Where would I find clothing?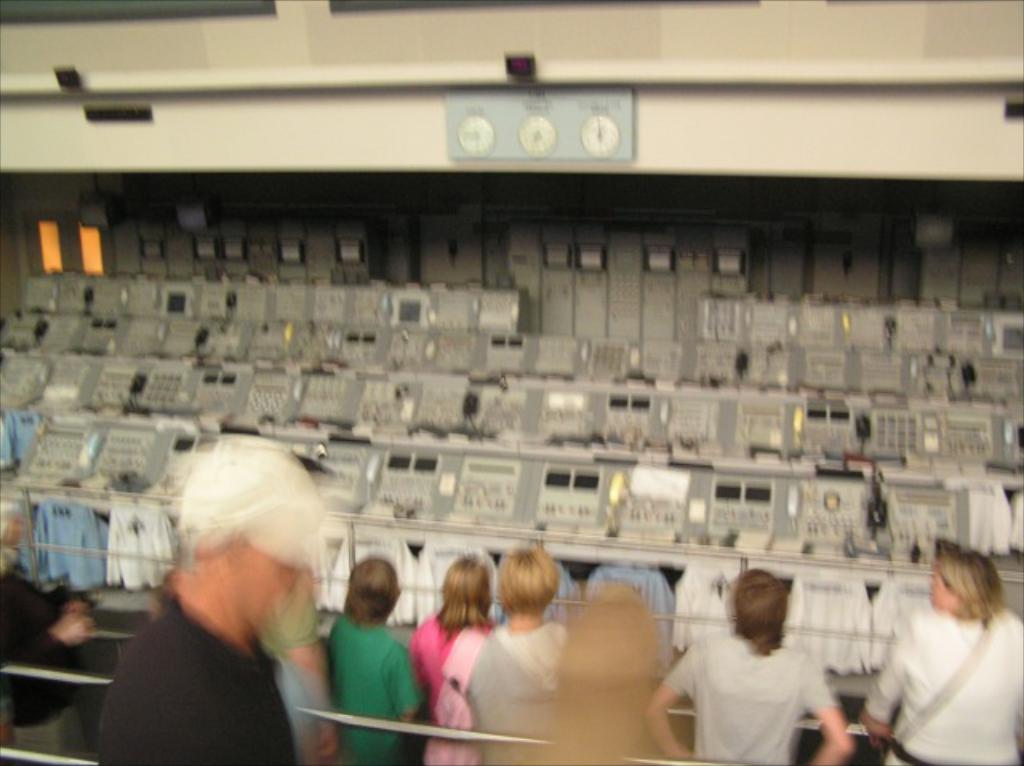
At box(450, 608, 573, 764).
